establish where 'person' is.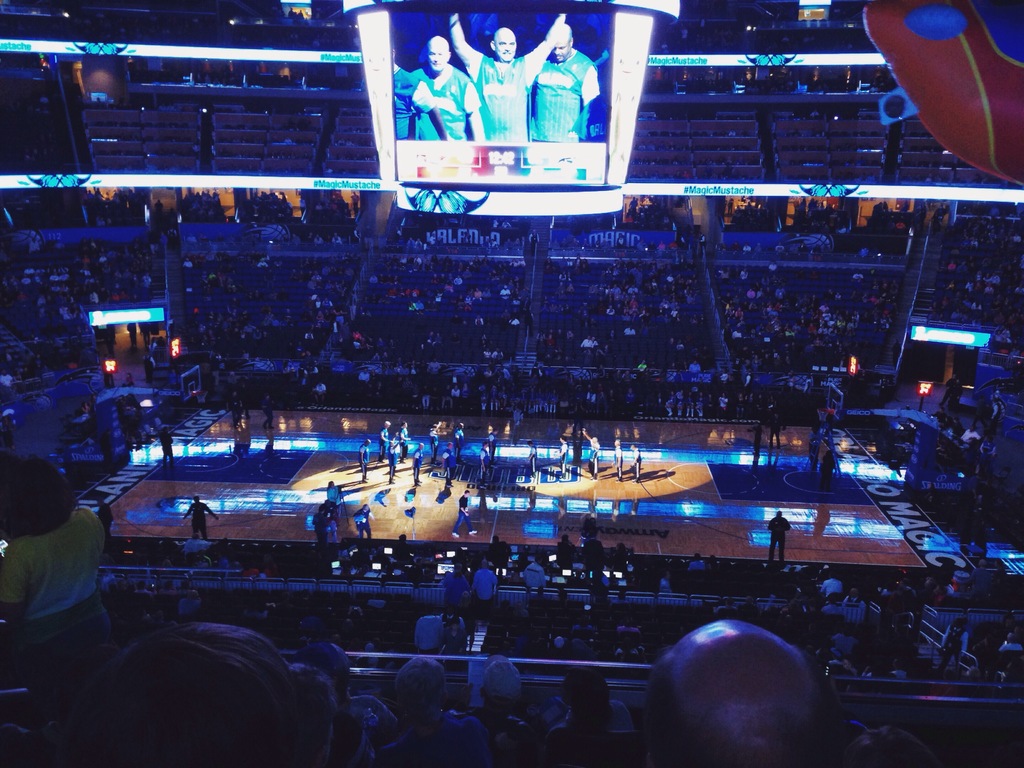
Established at rect(141, 350, 160, 391).
